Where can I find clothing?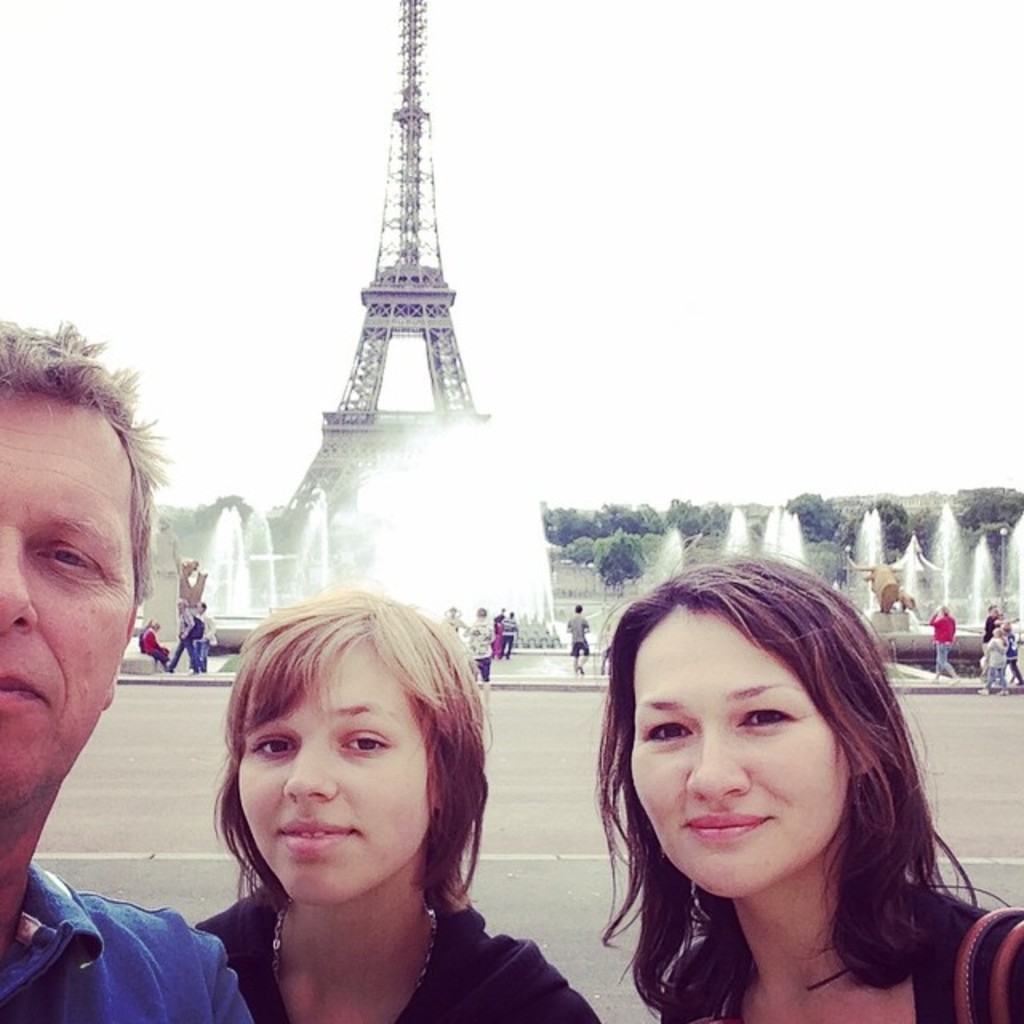
You can find it at box=[0, 859, 254, 1022].
